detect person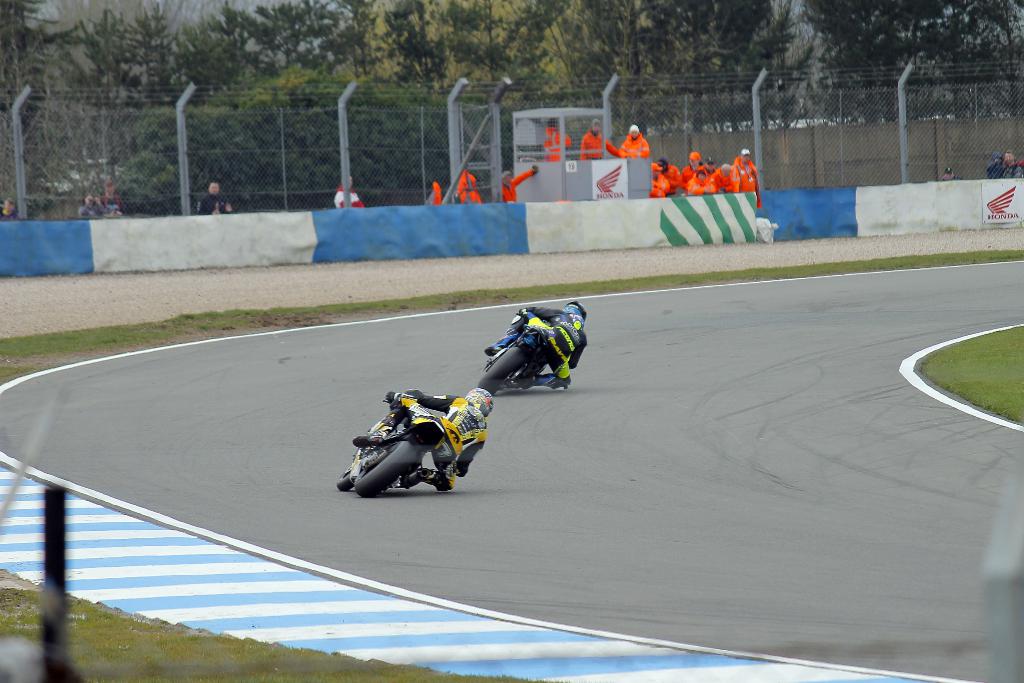
detection(196, 181, 237, 213)
